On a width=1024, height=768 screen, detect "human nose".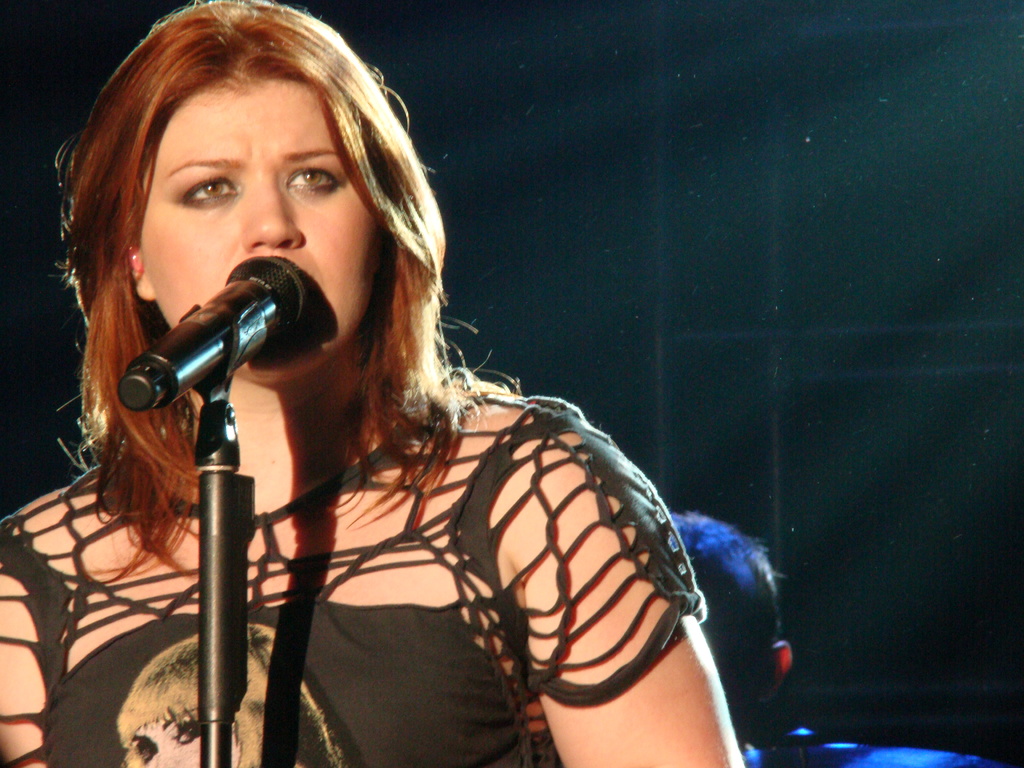
(152,746,173,767).
